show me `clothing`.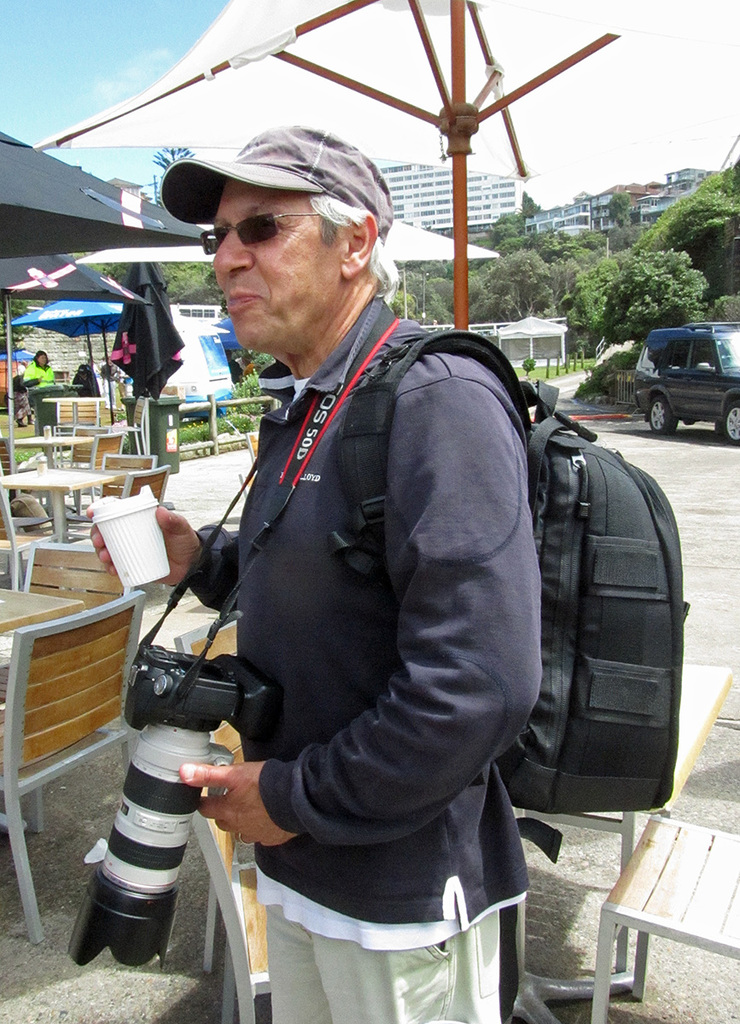
`clothing` is here: <bbox>187, 276, 538, 1023</bbox>.
